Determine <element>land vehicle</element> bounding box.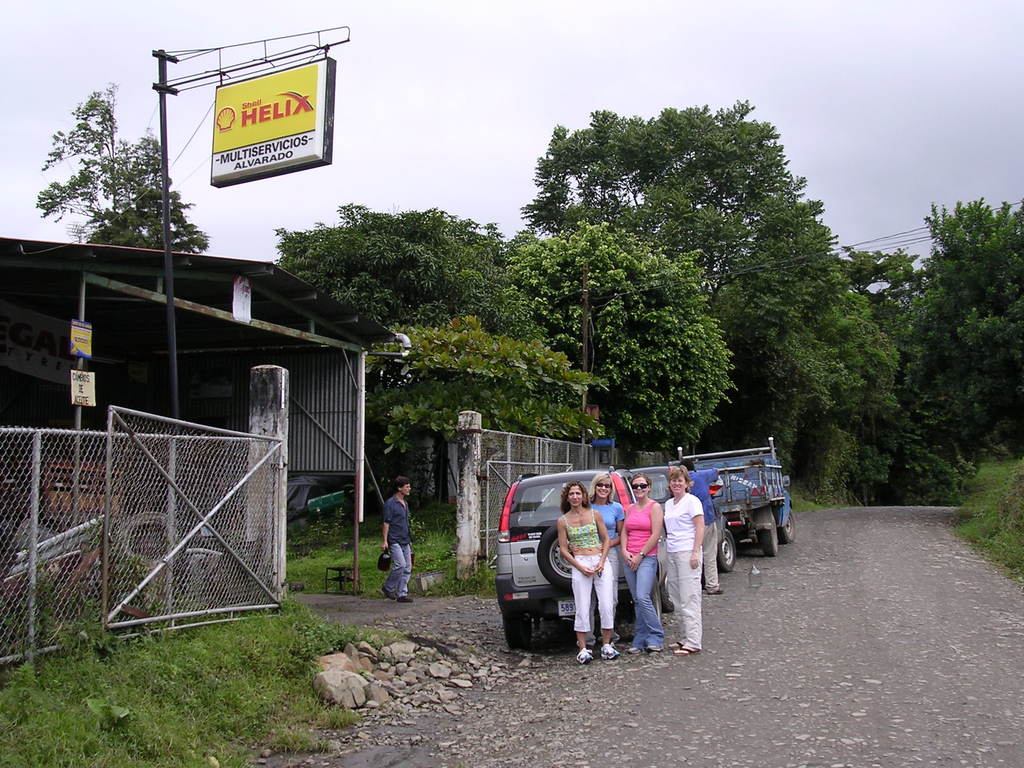
Determined: bbox=[674, 433, 796, 556].
